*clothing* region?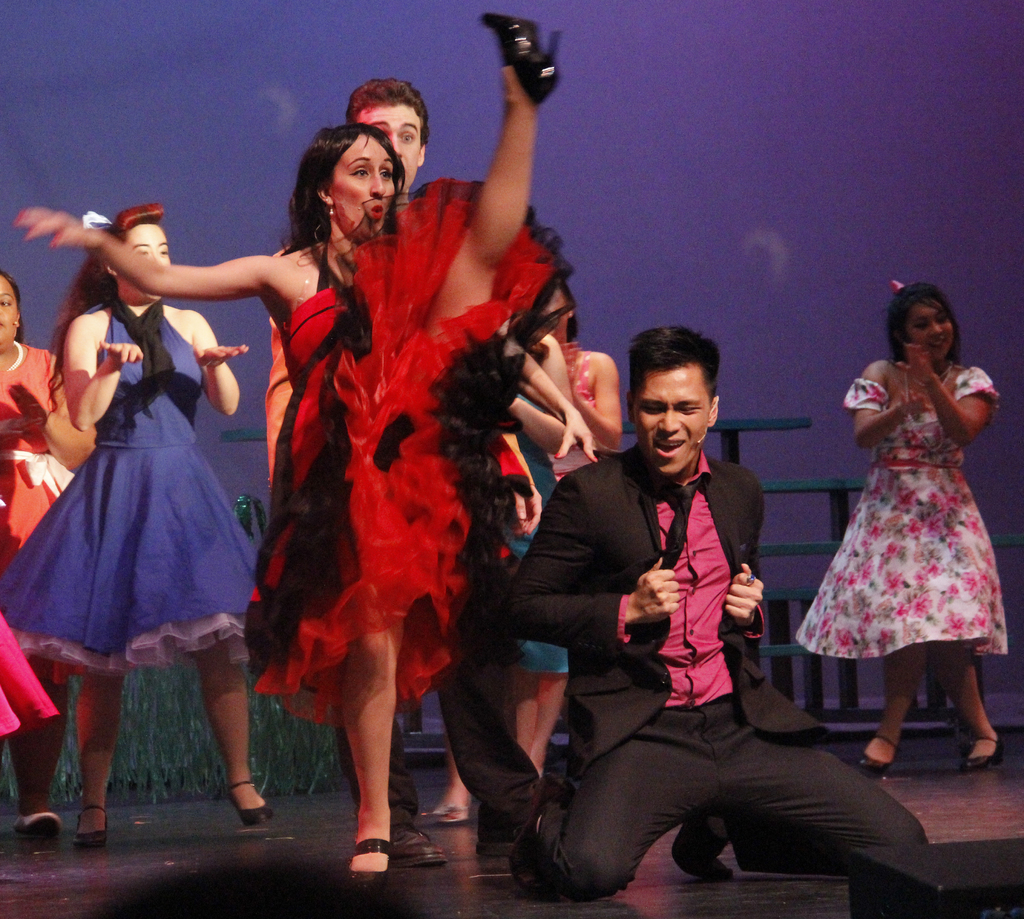
pyautogui.locateOnScreen(544, 340, 591, 477)
